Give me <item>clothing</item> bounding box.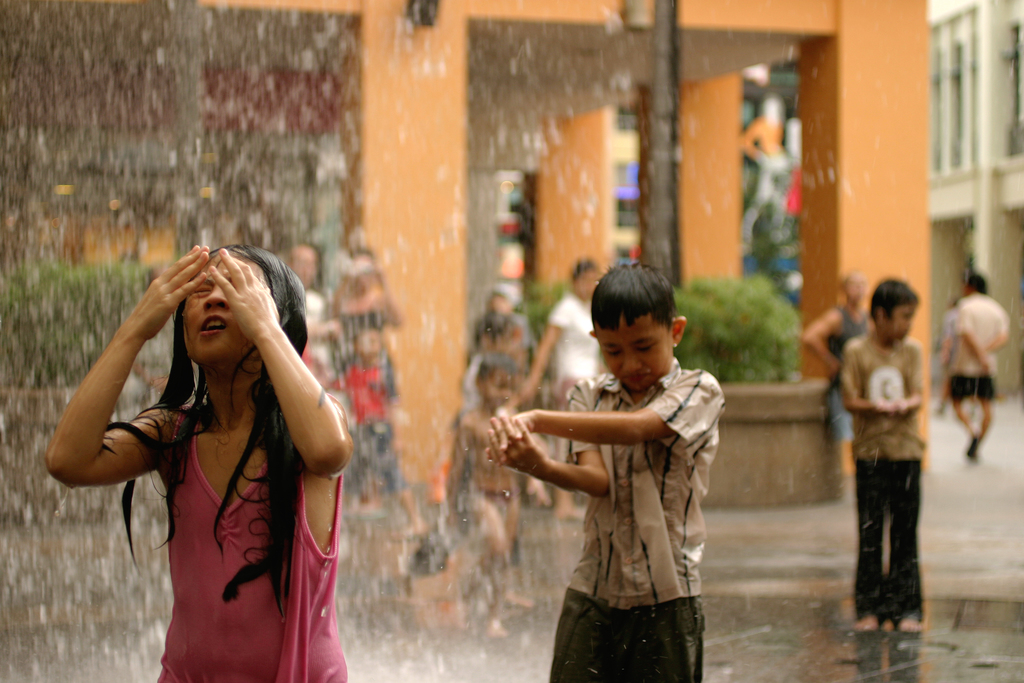
bbox=(541, 350, 726, 682).
